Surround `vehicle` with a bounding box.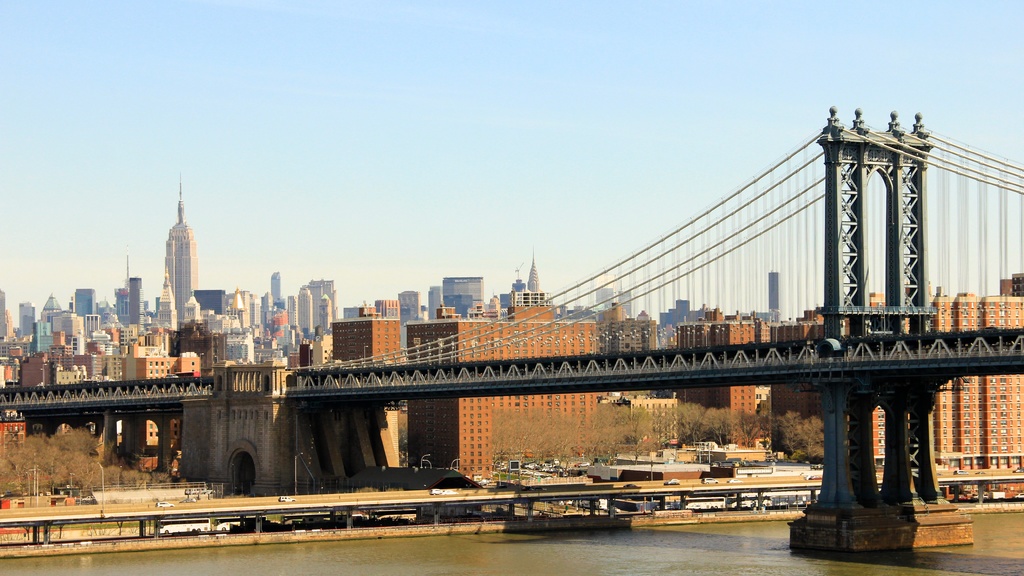
(701, 477, 721, 485).
